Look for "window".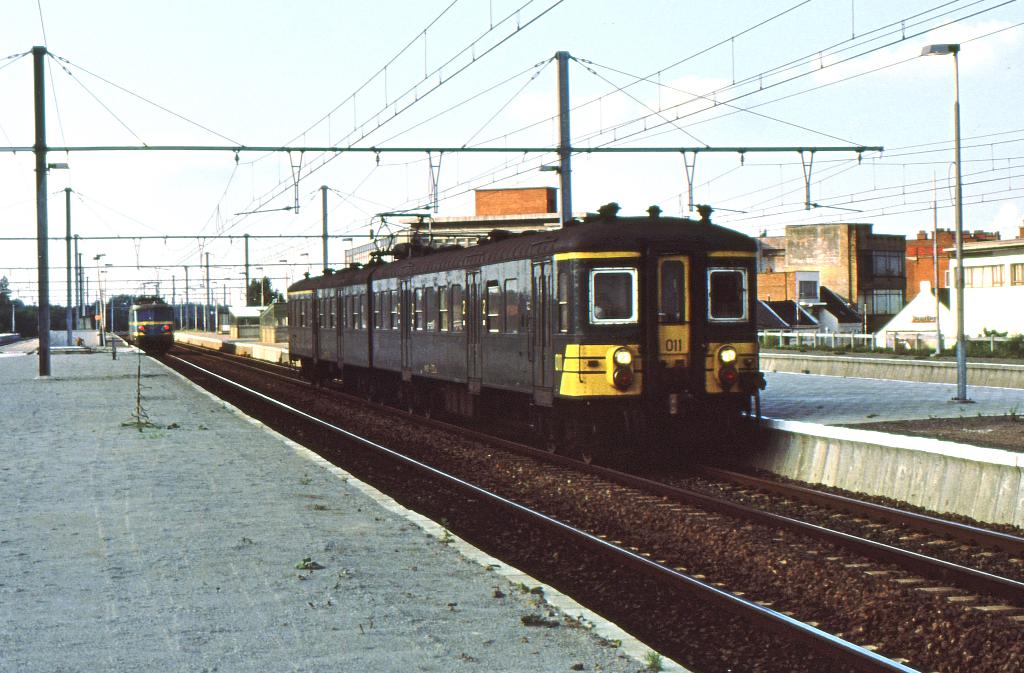
Found: box=[707, 266, 748, 319].
